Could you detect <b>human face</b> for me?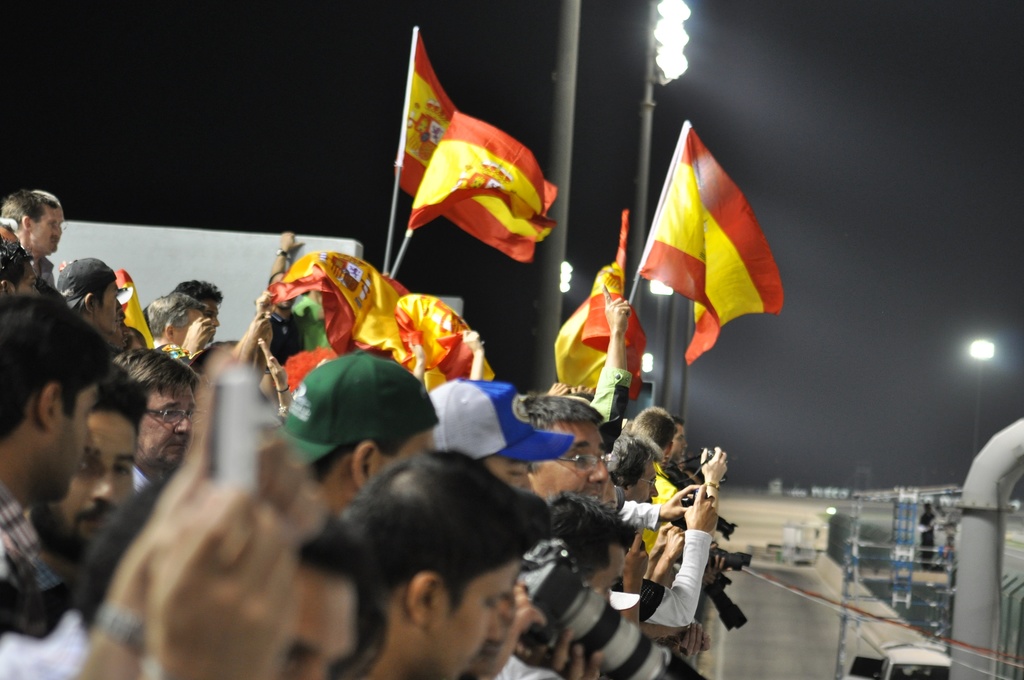
Detection result: x1=282 y1=560 x2=351 y2=678.
